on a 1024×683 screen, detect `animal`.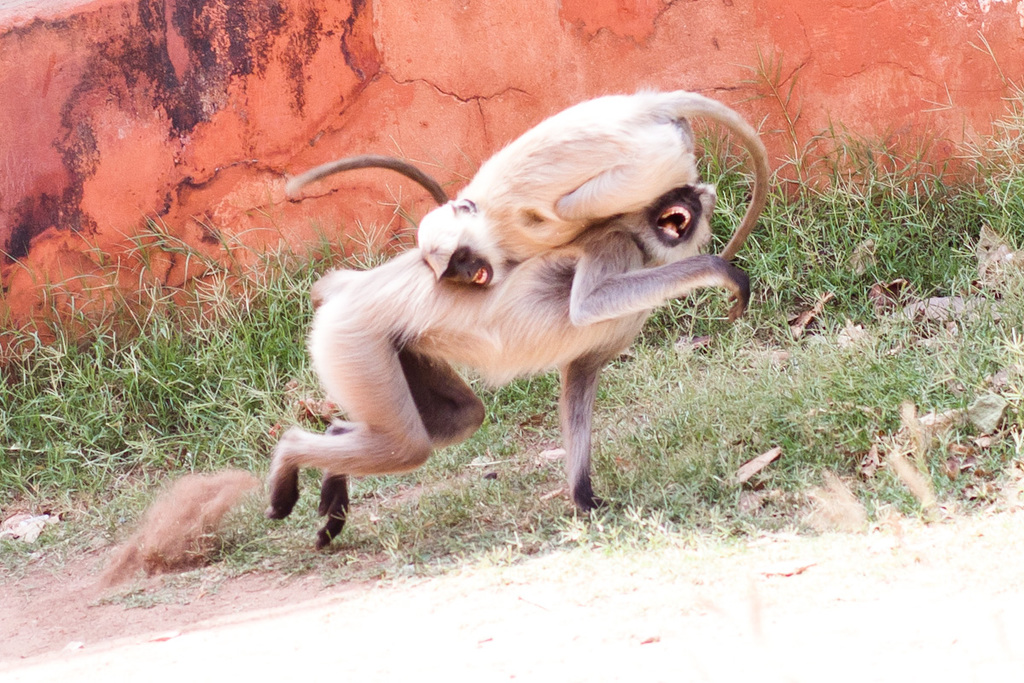
<region>415, 92, 770, 294</region>.
